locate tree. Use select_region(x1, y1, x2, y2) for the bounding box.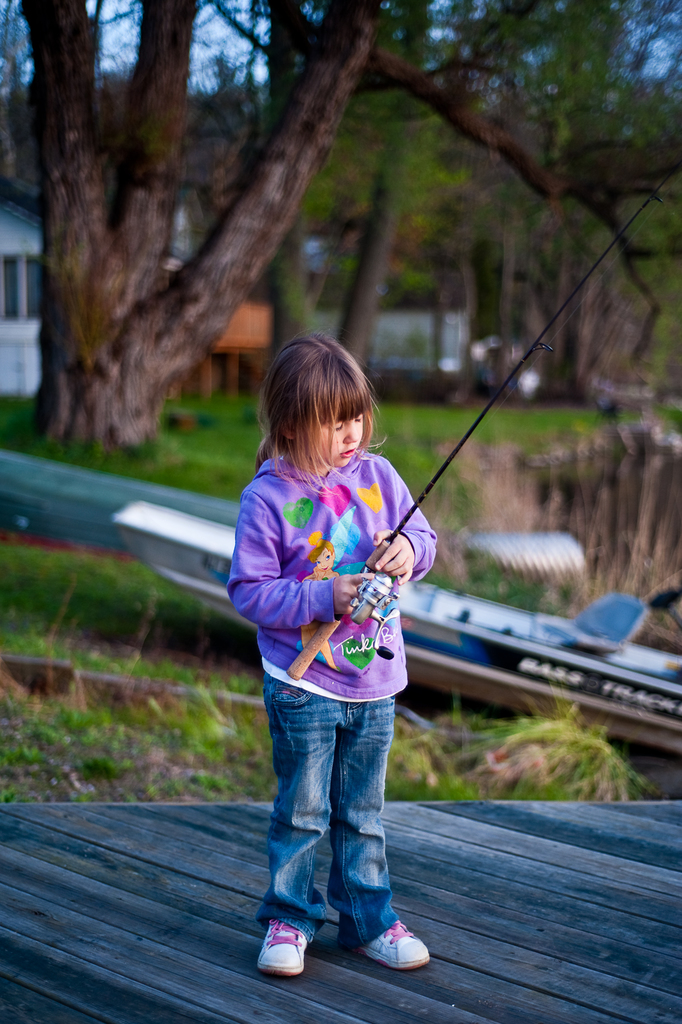
select_region(534, 0, 681, 409).
